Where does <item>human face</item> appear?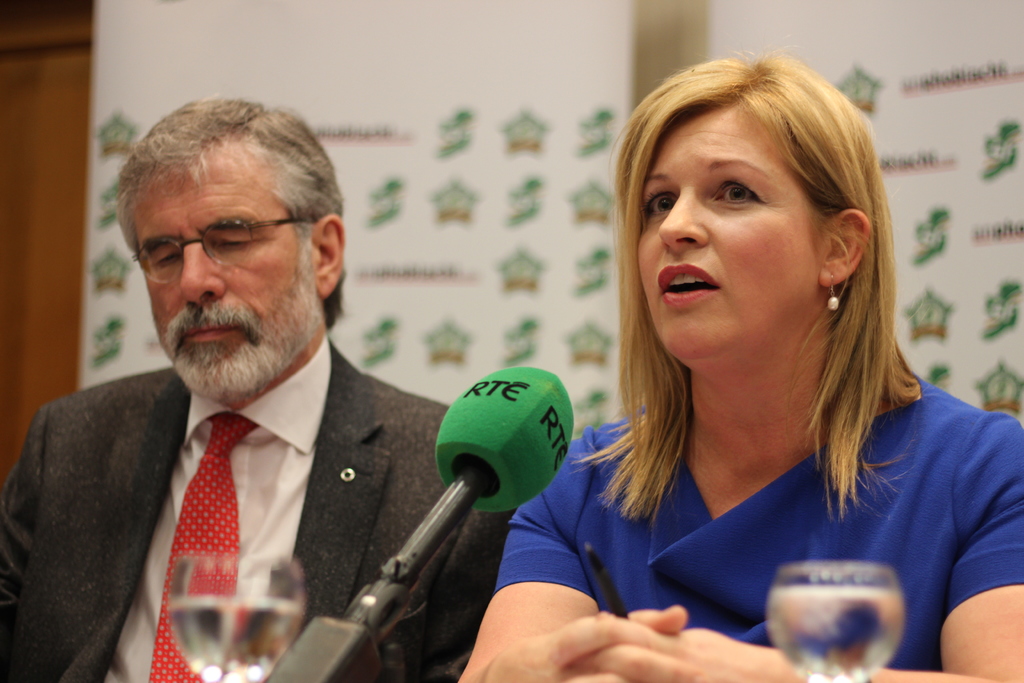
Appears at select_region(637, 104, 820, 361).
